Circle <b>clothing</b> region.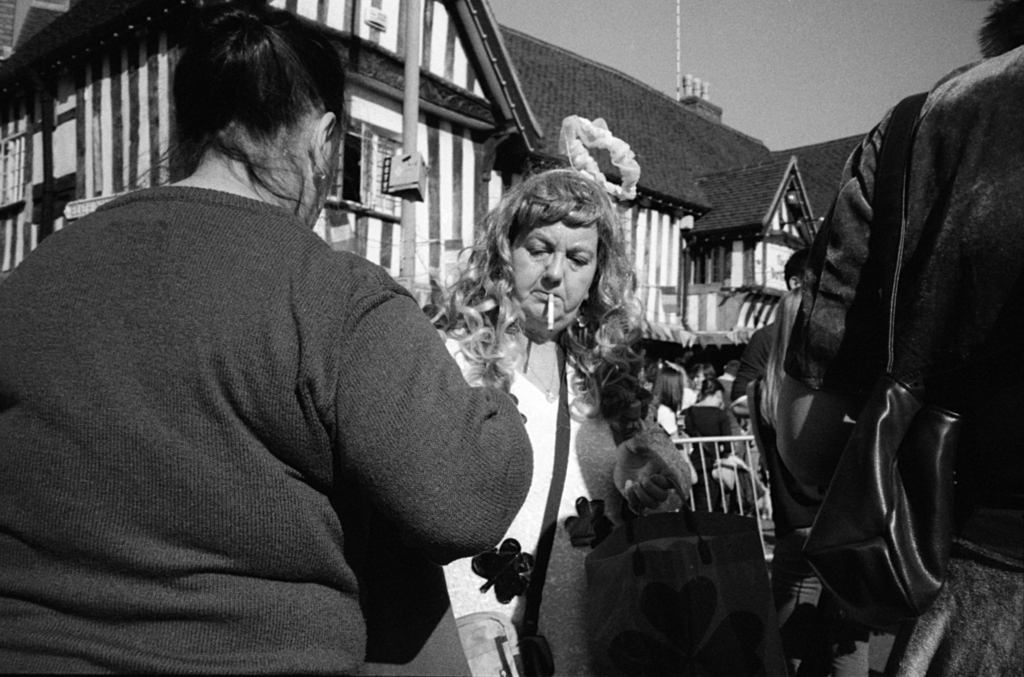
Region: 730 316 777 401.
